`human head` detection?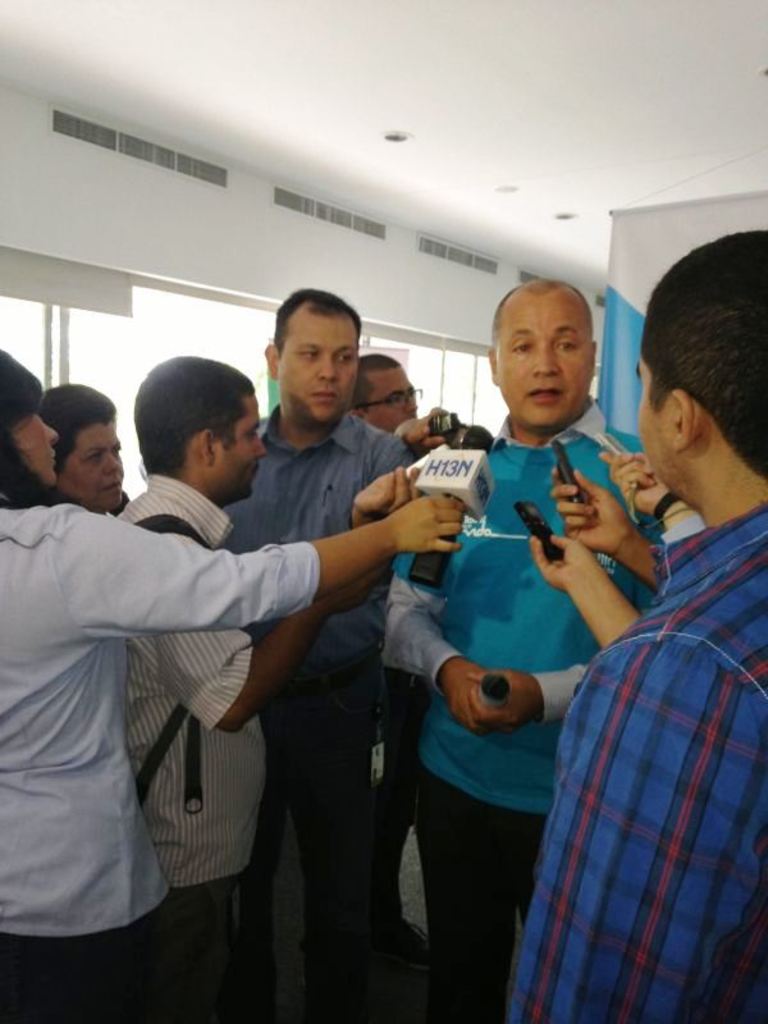
select_region(493, 270, 618, 428)
